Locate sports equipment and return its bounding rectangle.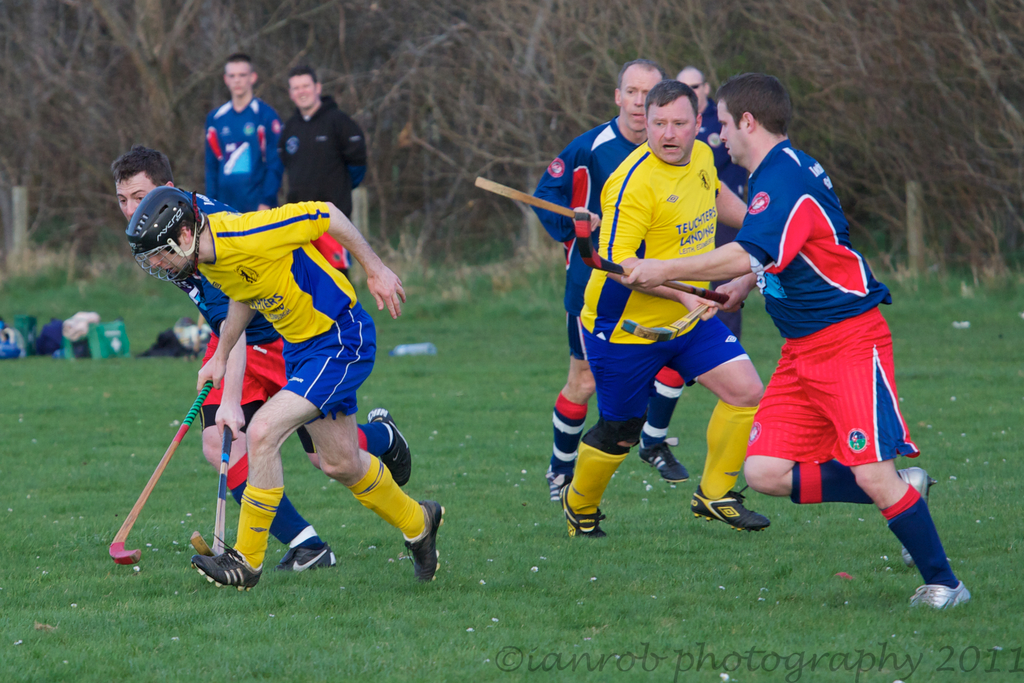
(x1=110, y1=377, x2=215, y2=562).
